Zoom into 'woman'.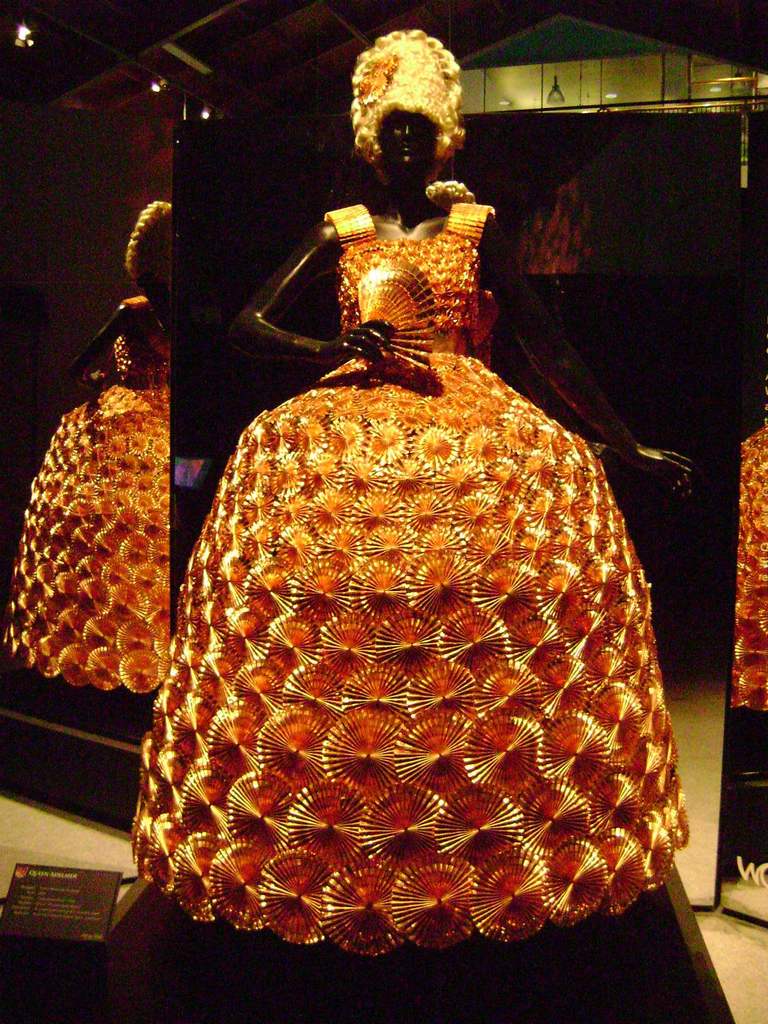
Zoom target: (x1=126, y1=23, x2=689, y2=961).
